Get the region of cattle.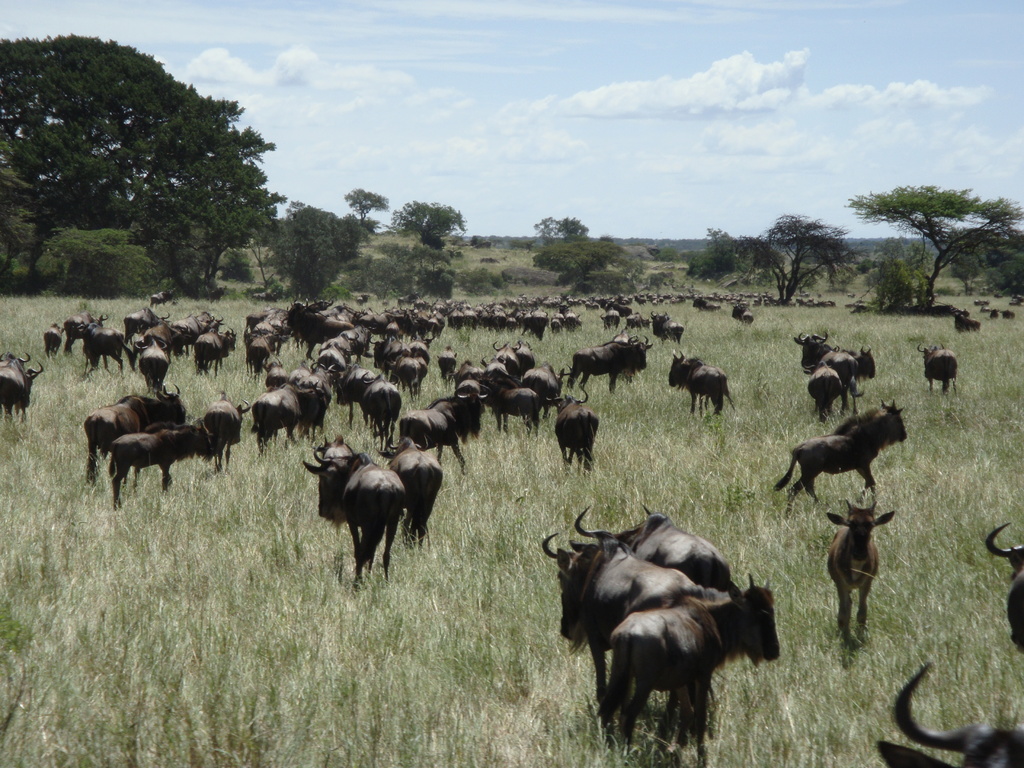
x1=44, y1=324, x2=62, y2=358.
